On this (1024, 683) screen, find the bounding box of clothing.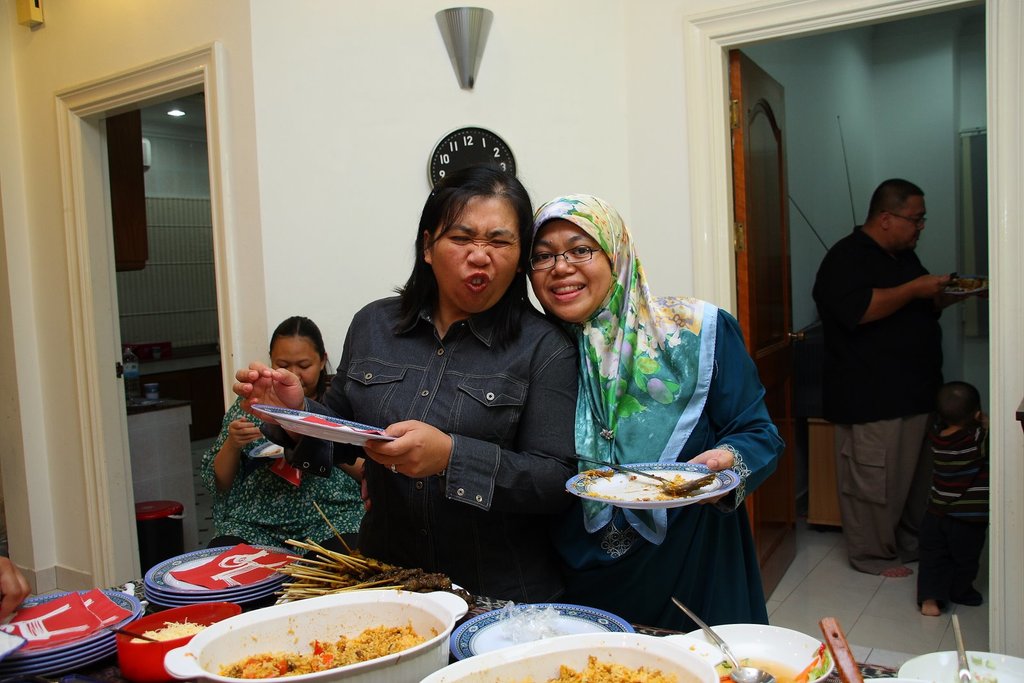
Bounding box: {"x1": 254, "y1": 297, "x2": 576, "y2": 603}.
